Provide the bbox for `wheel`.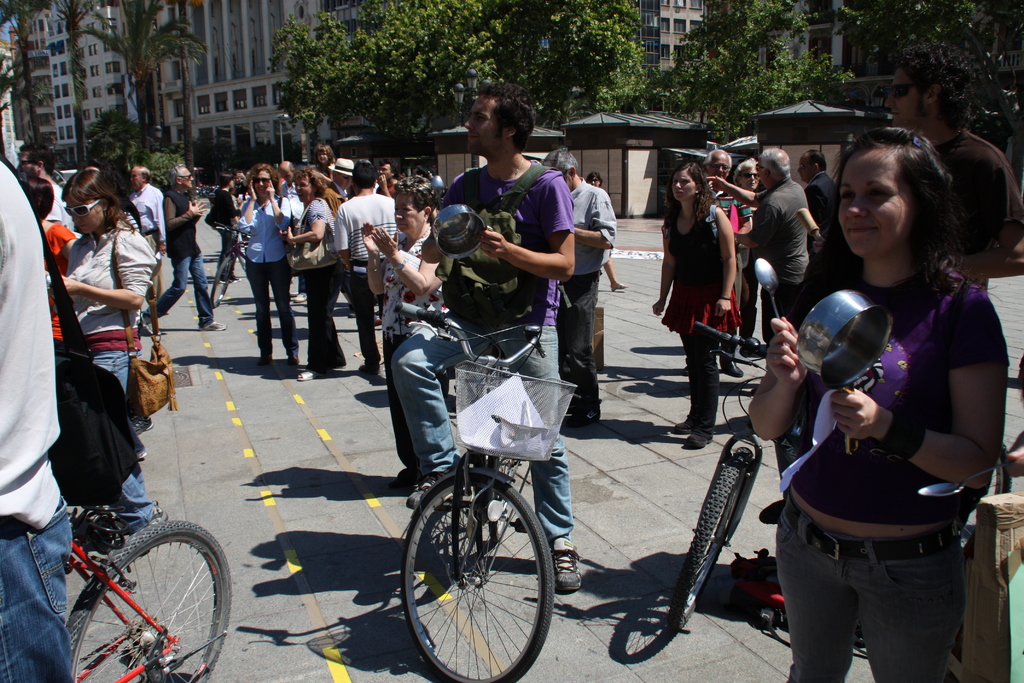
287 276 299 296.
